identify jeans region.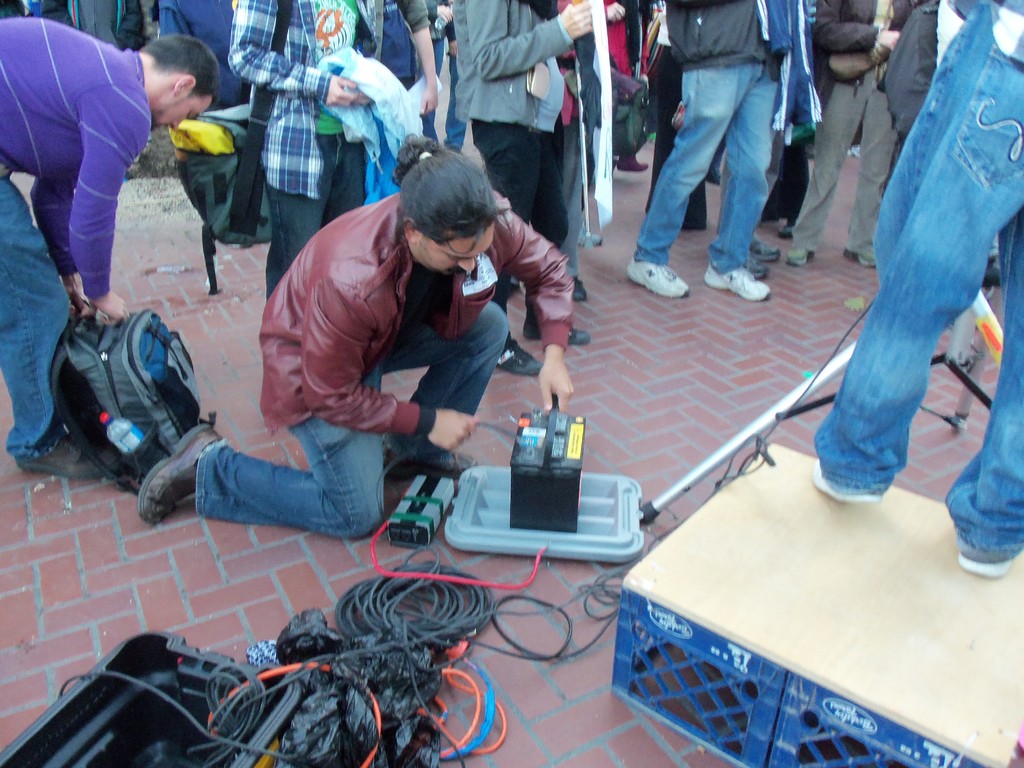
Region: <bbox>475, 120, 572, 335</bbox>.
